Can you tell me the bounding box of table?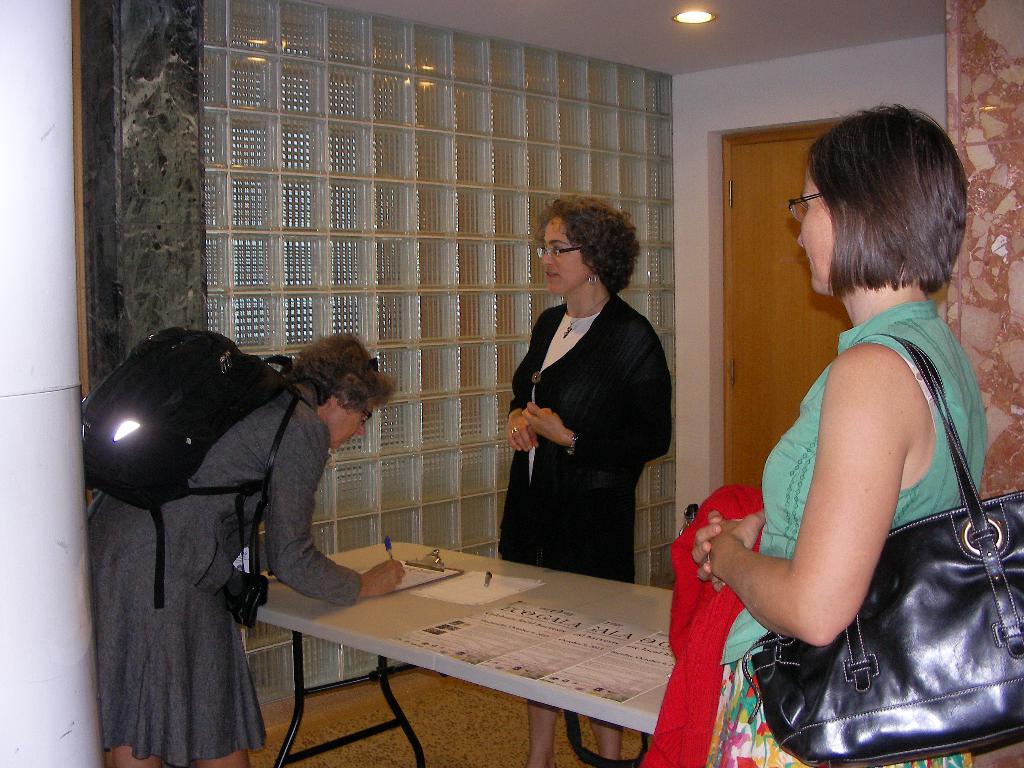
<box>239,524,720,752</box>.
